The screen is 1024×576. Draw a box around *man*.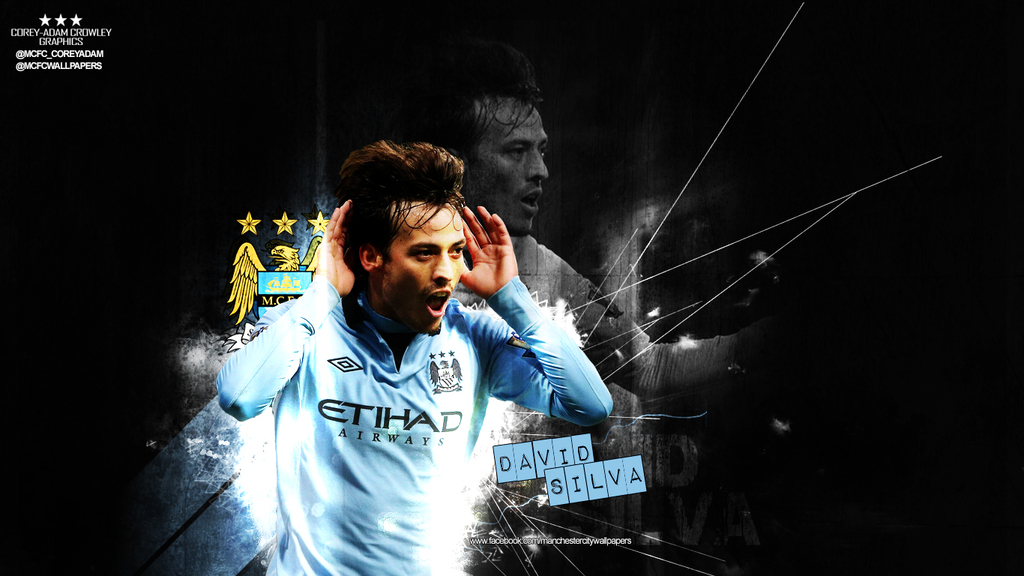
{"x1": 214, "y1": 136, "x2": 572, "y2": 564}.
